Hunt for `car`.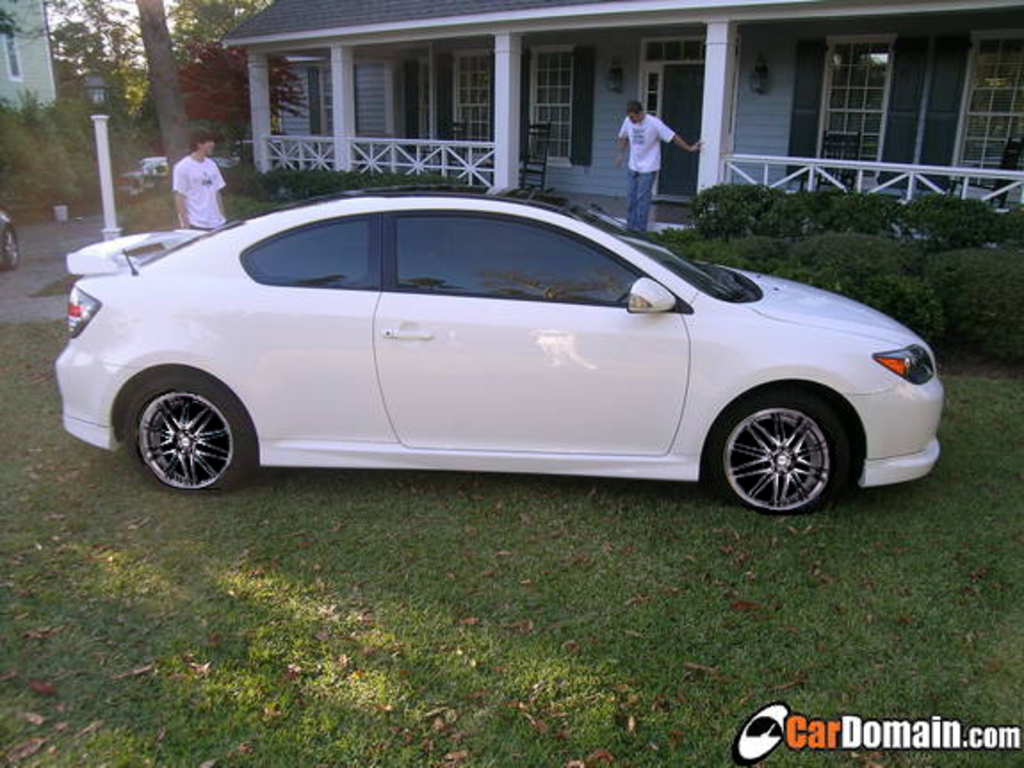
Hunted down at bbox(0, 210, 20, 276).
